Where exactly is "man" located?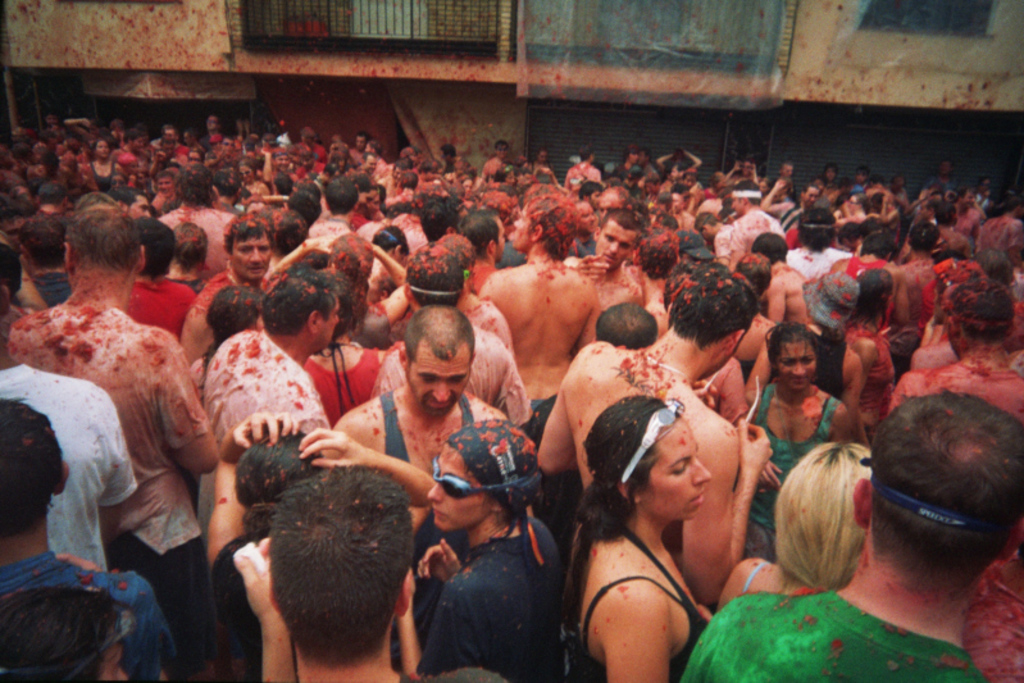
Its bounding box is bbox=[347, 197, 384, 243].
